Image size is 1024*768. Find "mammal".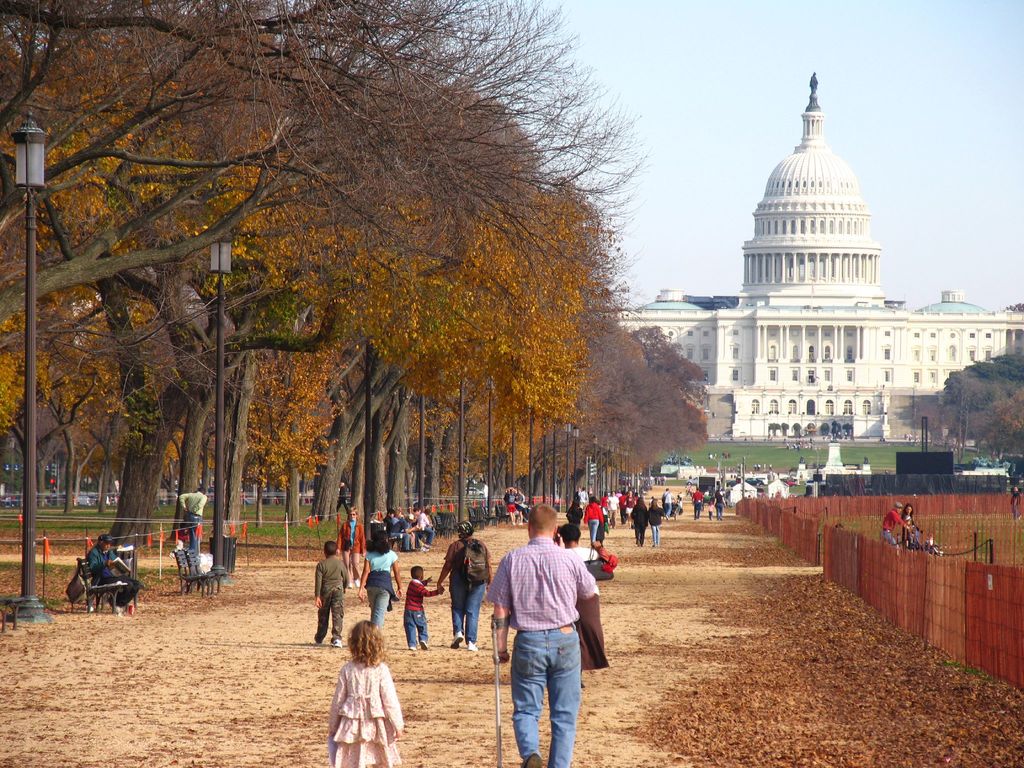
(436, 522, 488, 652).
